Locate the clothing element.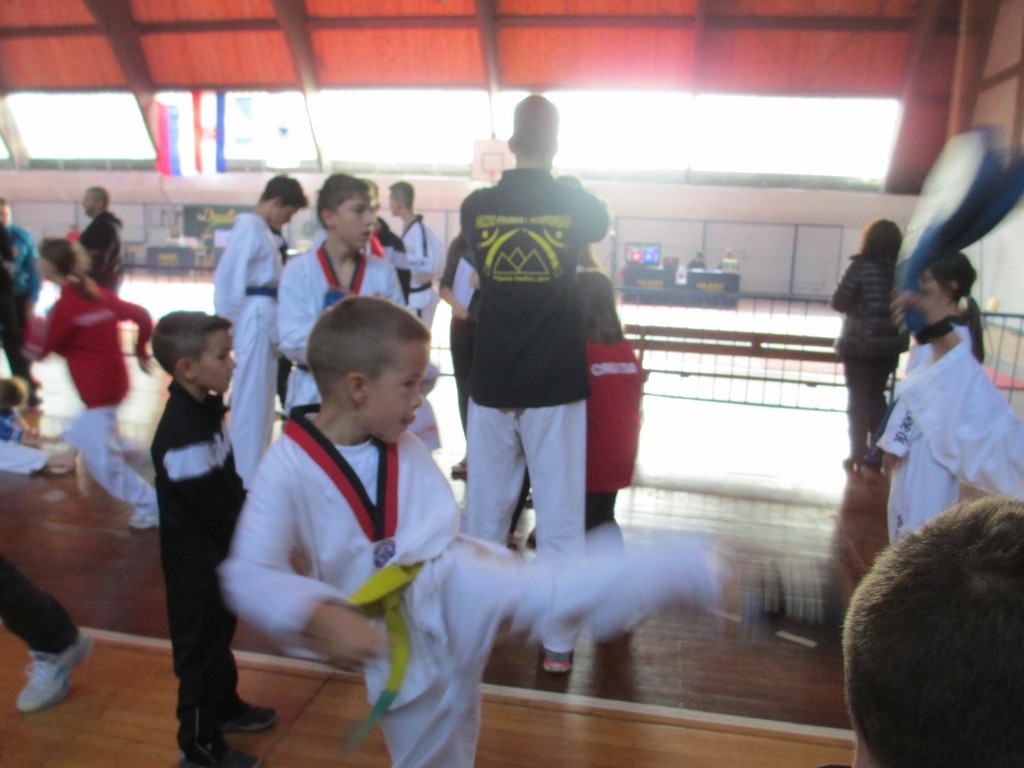
Element bbox: (865,278,1012,541).
